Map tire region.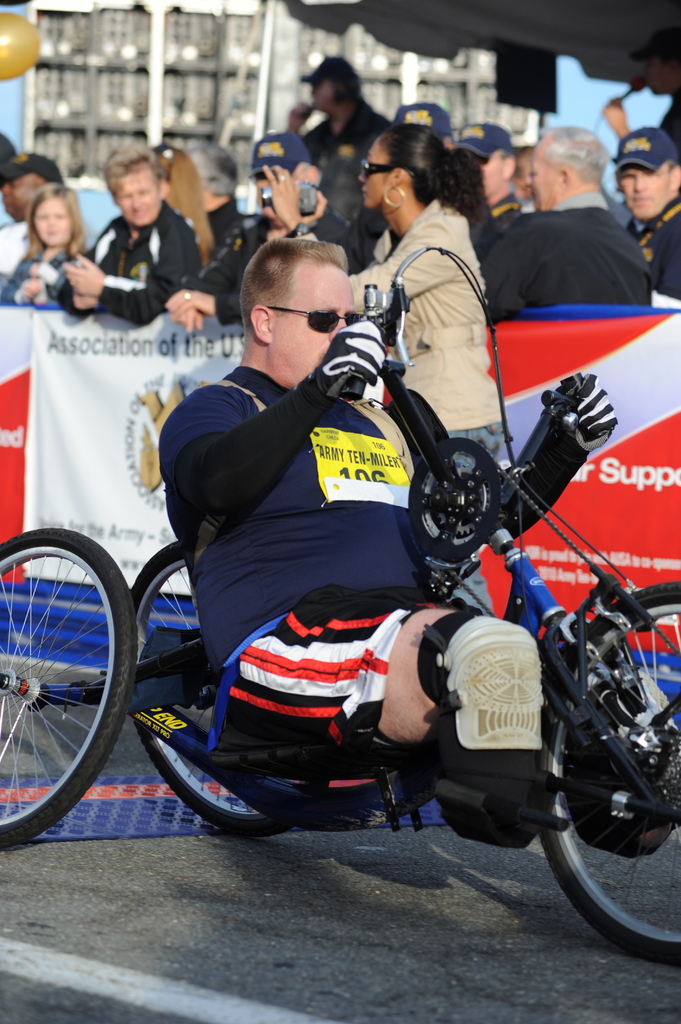
Mapped to bbox(0, 531, 119, 833).
